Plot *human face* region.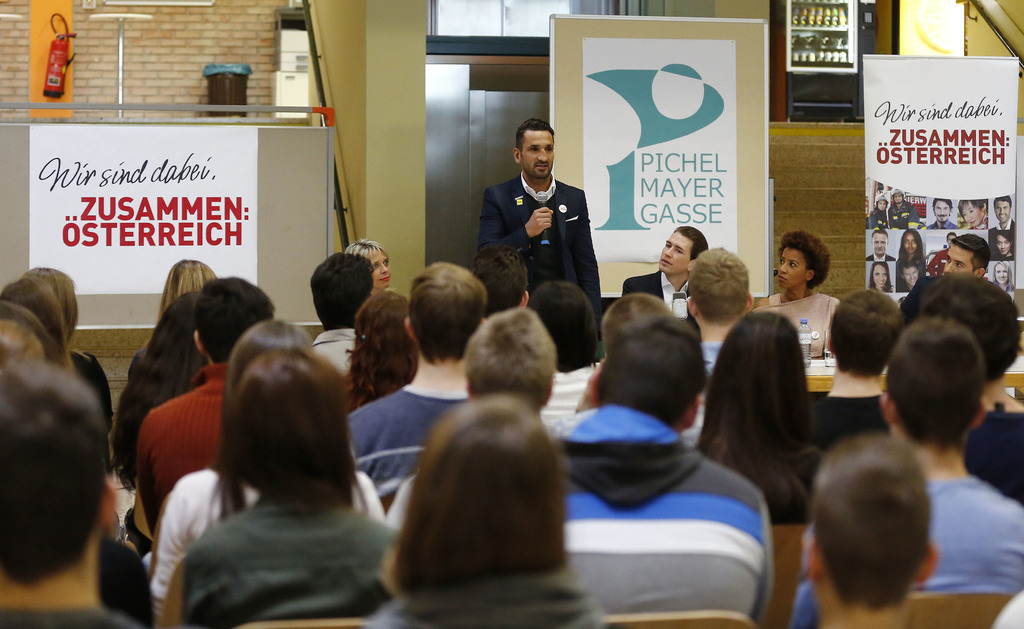
Plotted at select_region(934, 200, 951, 223).
